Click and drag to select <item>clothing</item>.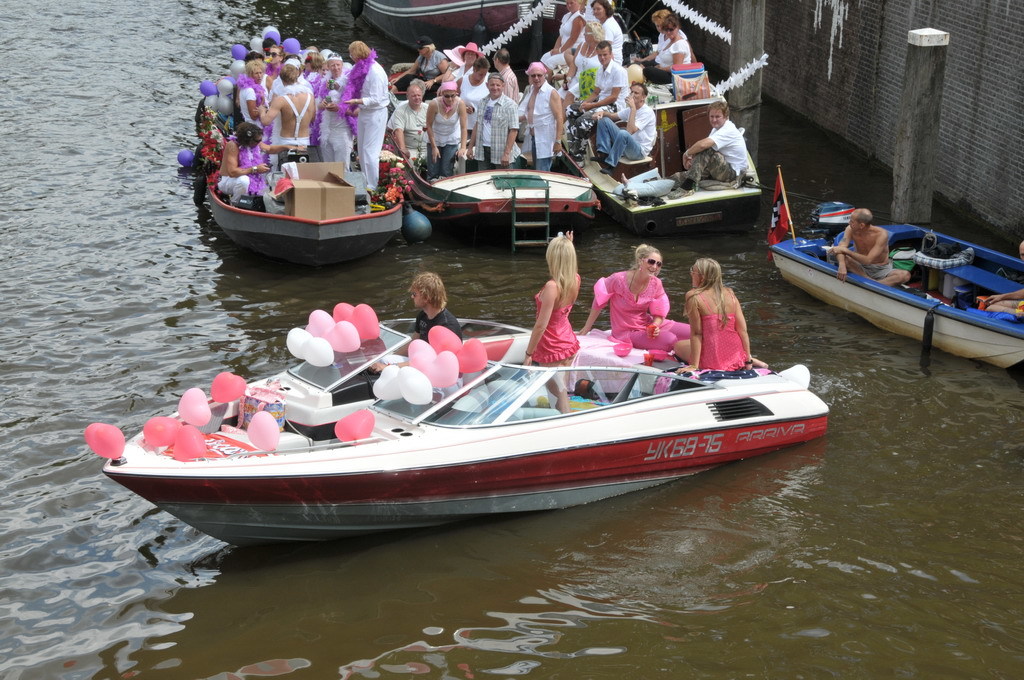
Selection: (left=344, top=56, right=388, bottom=186).
